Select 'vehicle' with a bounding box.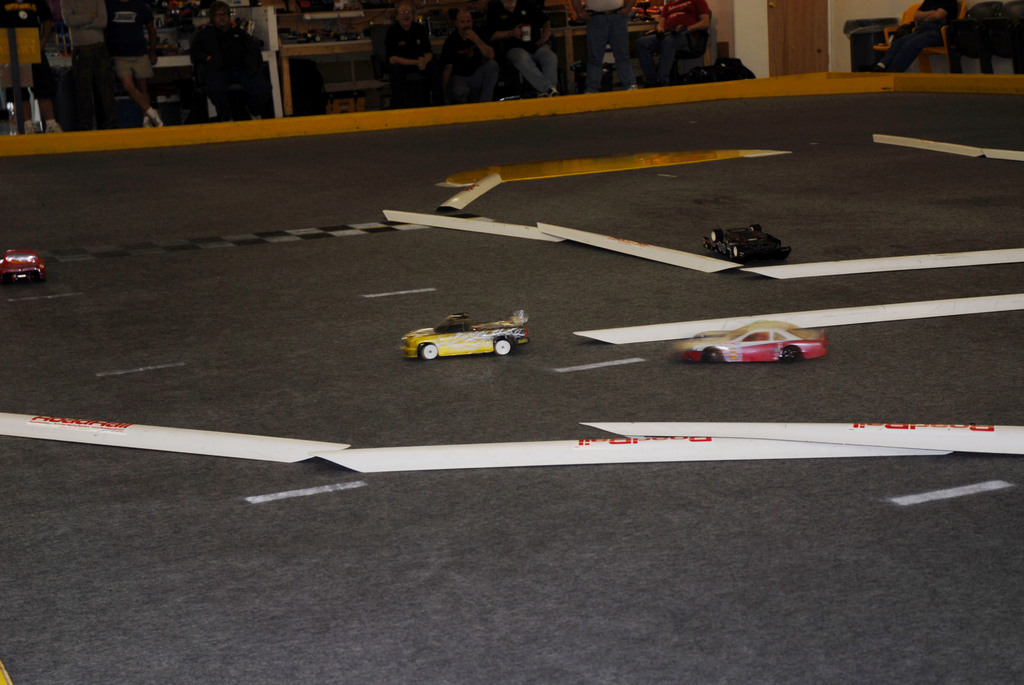
box=[399, 309, 530, 363].
